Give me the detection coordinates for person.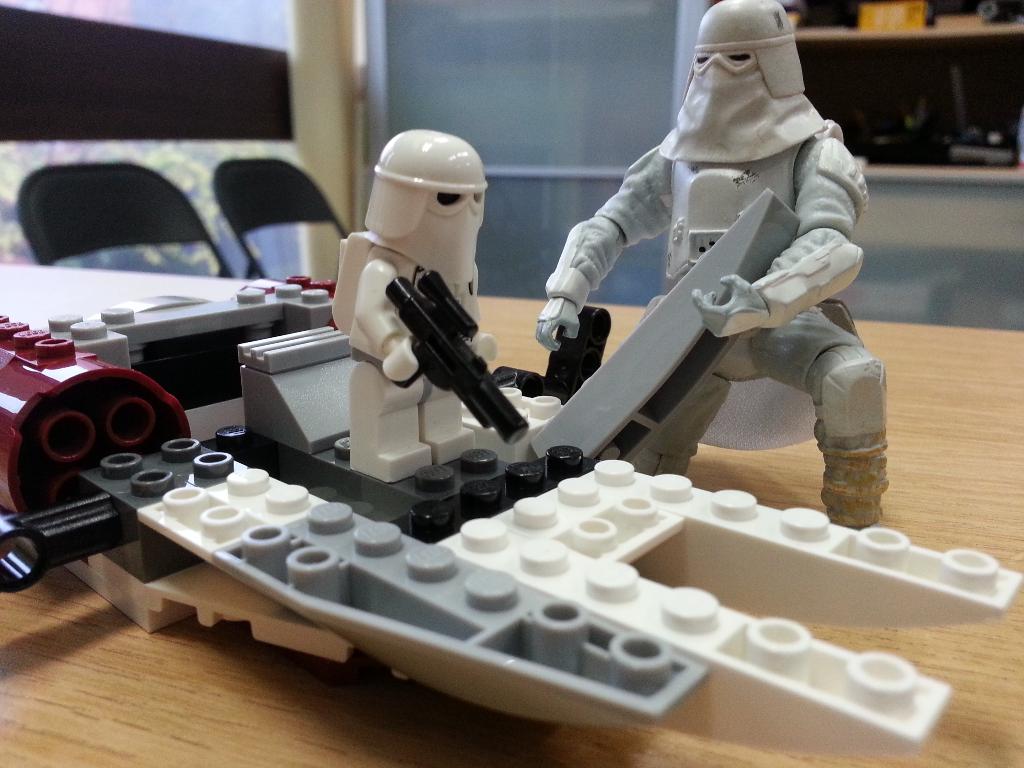
bbox=(348, 125, 500, 483).
